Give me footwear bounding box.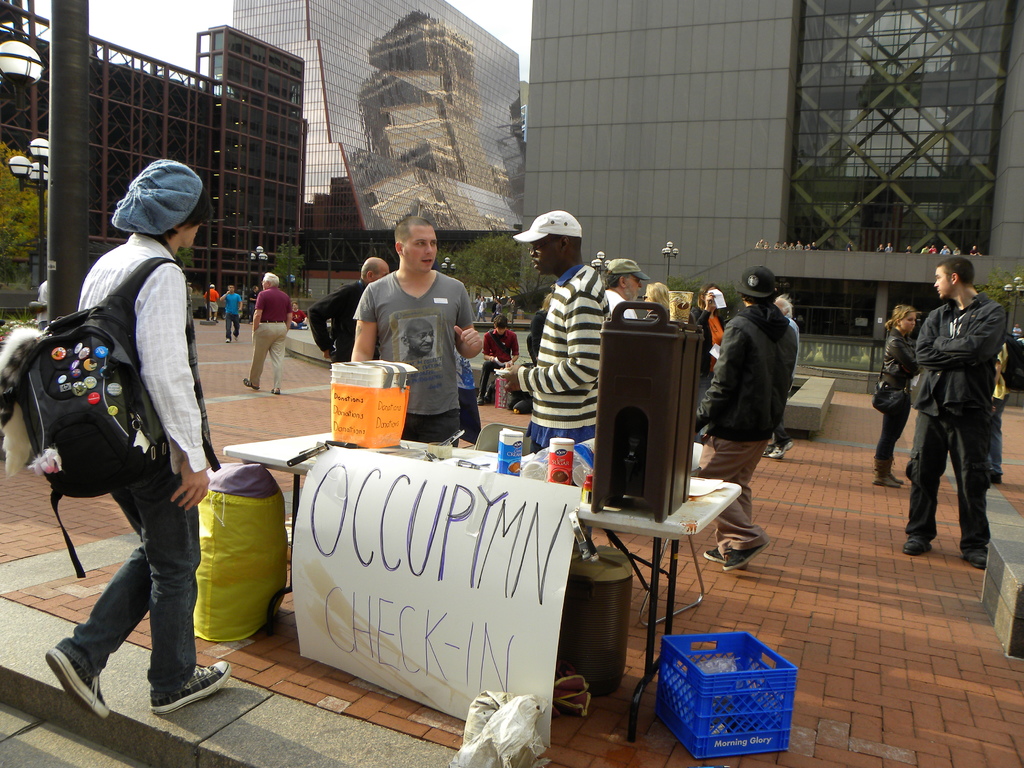
[894, 535, 934, 552].
